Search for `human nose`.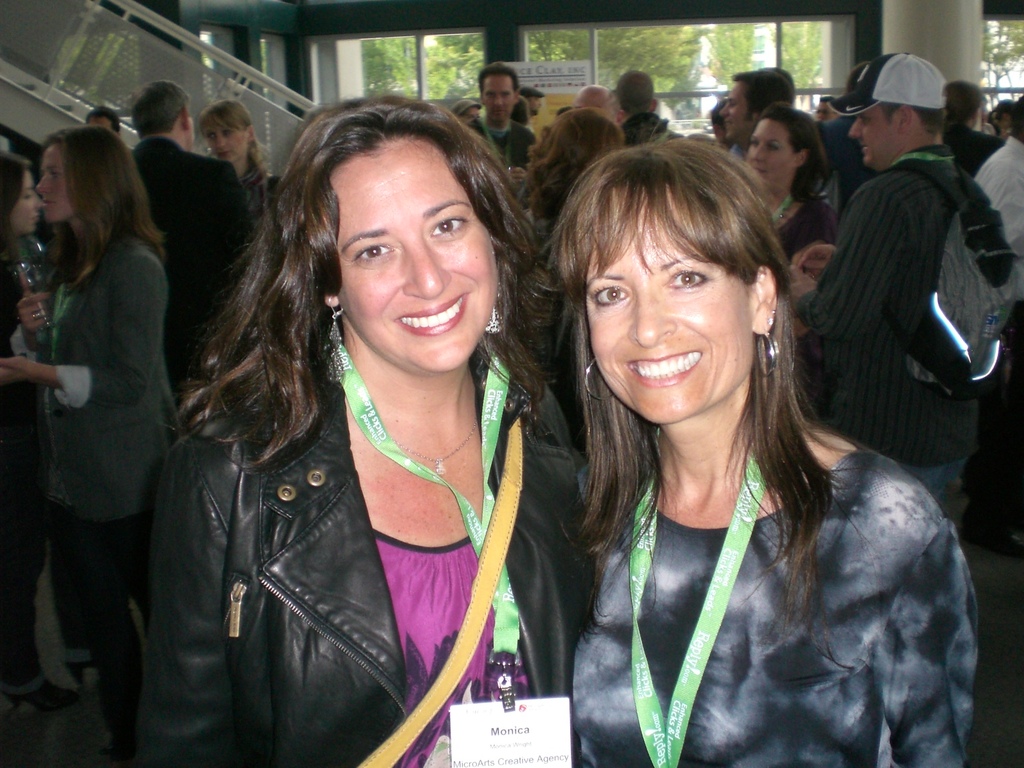
Found at <bbox>33, 190, 47, 210</bbox>.
